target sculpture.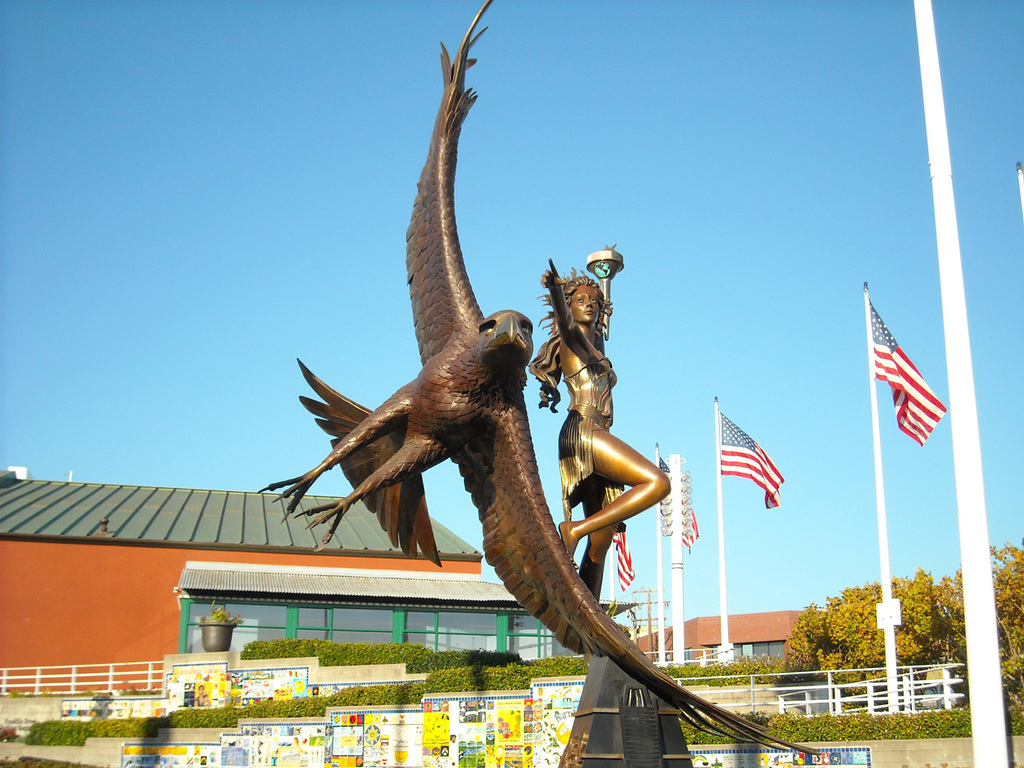
Target region: x1=222 y1=33 x2=770 y2=761.
